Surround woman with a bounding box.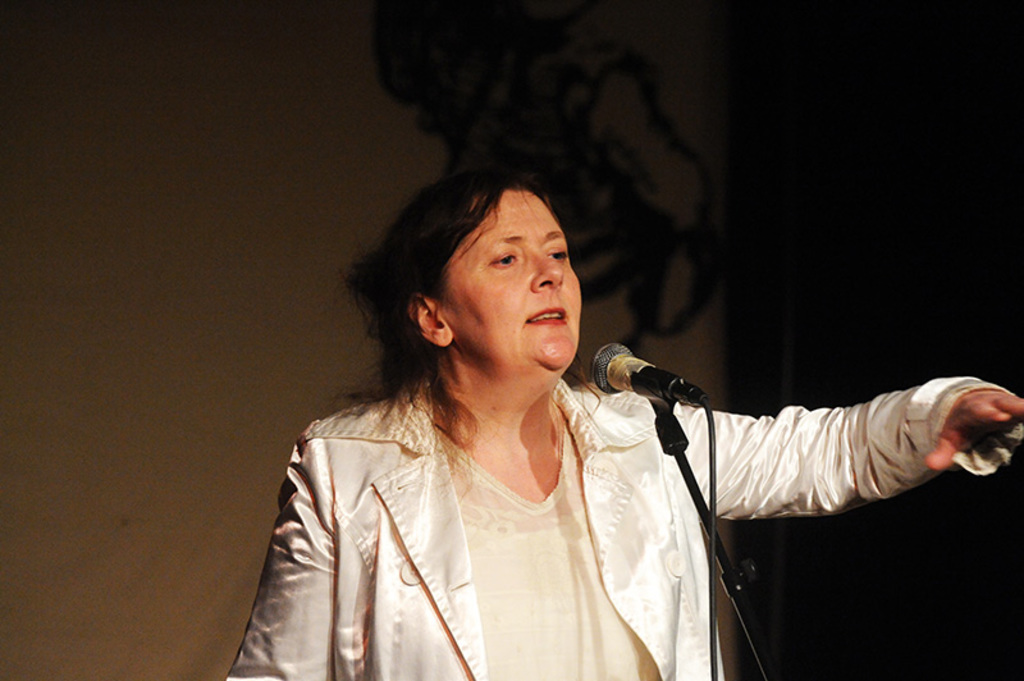
pyautogui.locateOnScreen(216, 148, 932, 675).
